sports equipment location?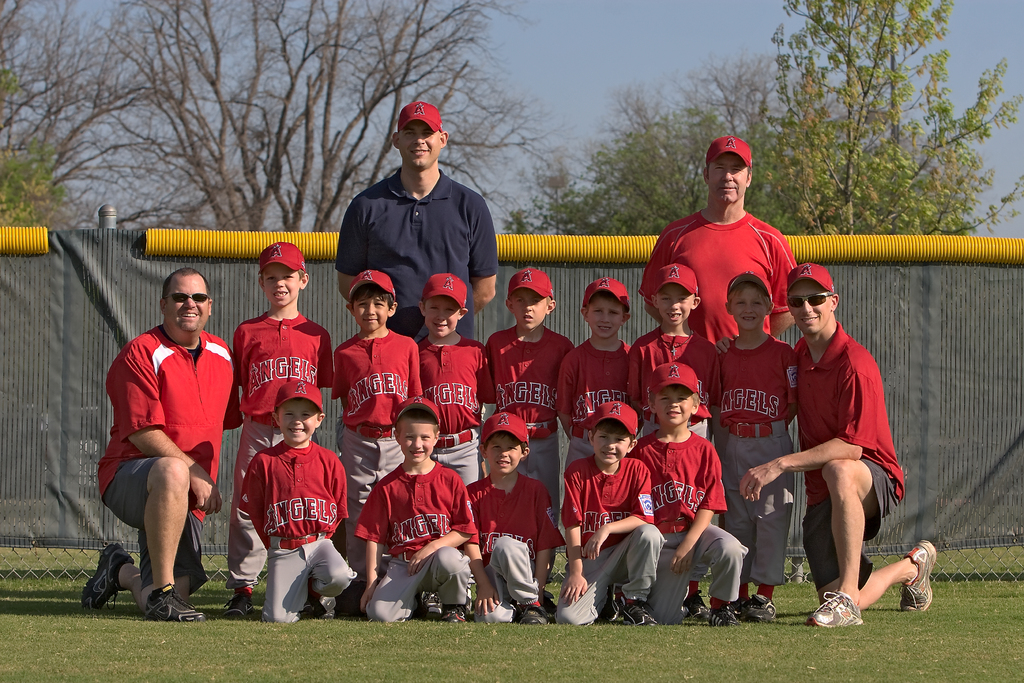
(left=705, top=605, right=740, bottom=627)
